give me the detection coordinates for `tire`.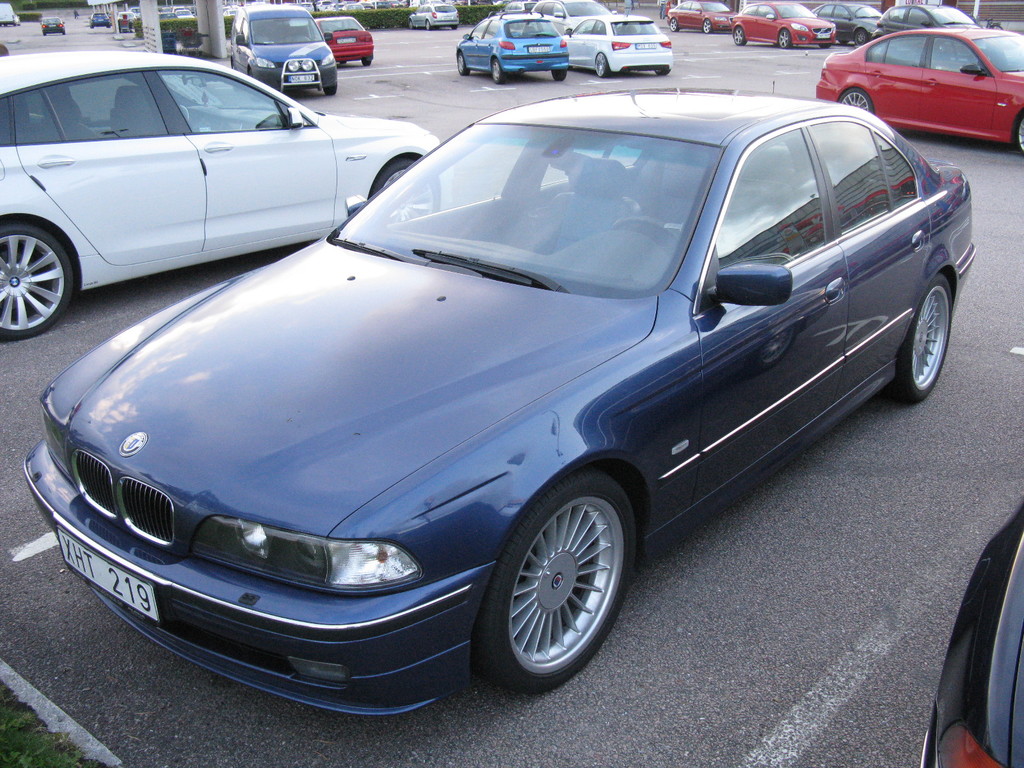
Rect(491, 56, 503, 83).
